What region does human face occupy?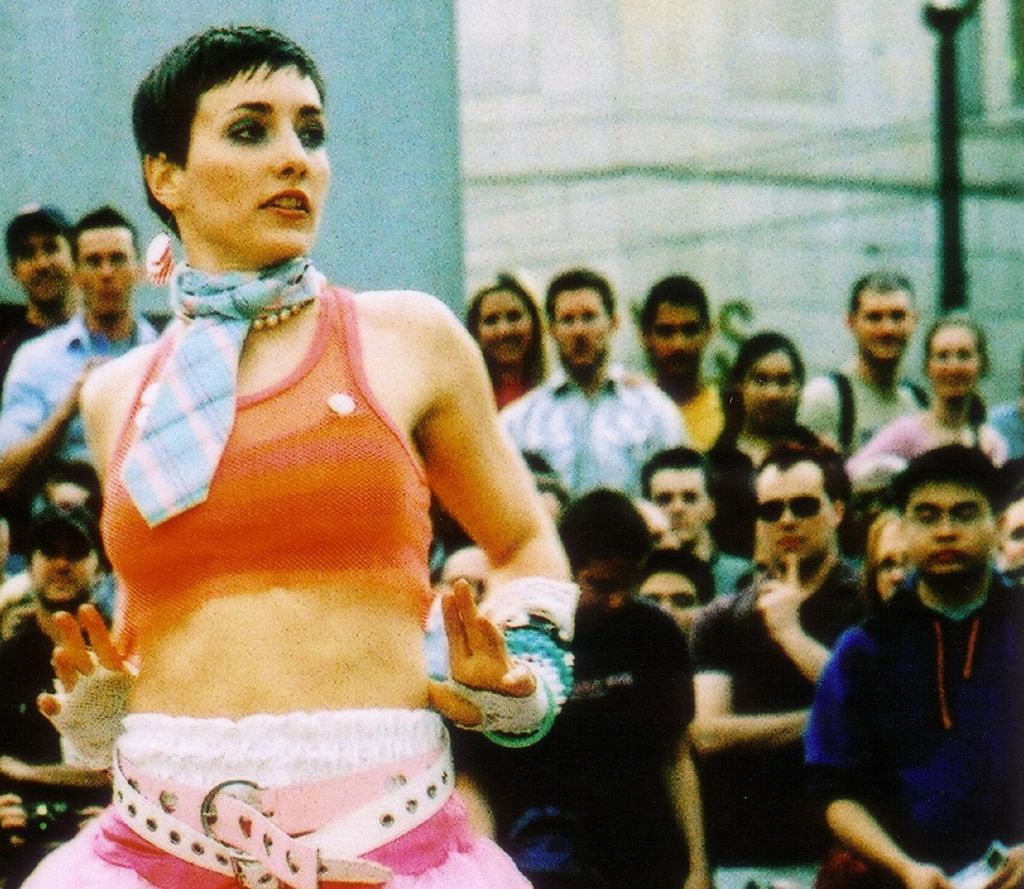
x1=12, y1=226, x2=70, y2=317.
